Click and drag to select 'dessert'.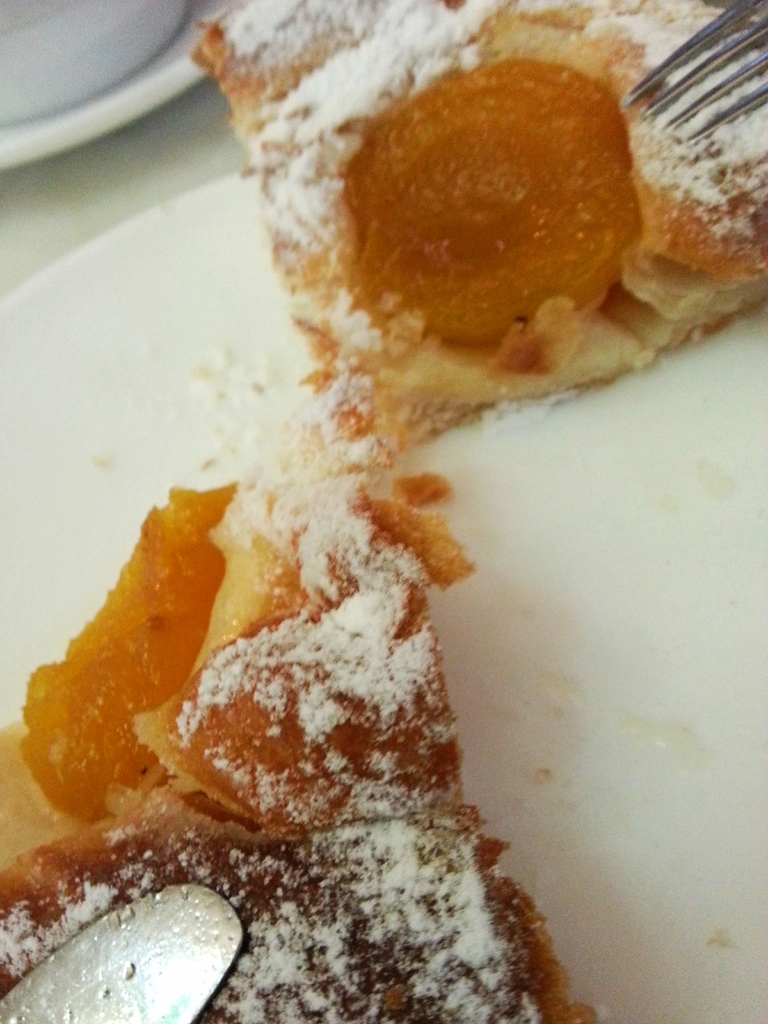
Selection: 221 24 724 435.
